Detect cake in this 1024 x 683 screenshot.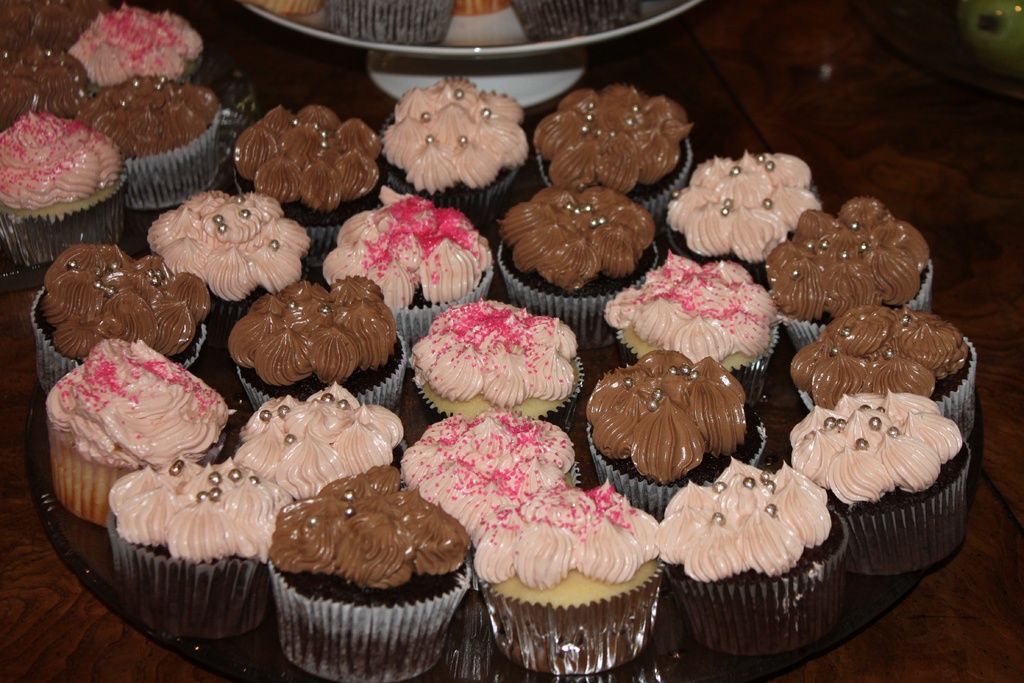
Detection: <box>763,197,944,357</box>.
